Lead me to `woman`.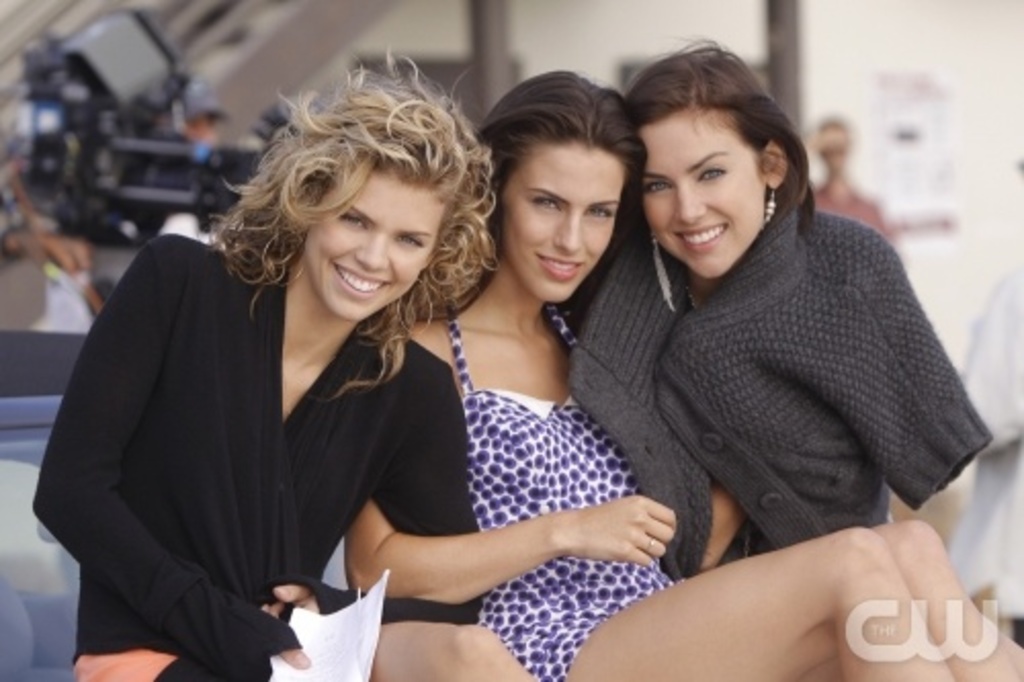
Lead to locate(342, 68, 1022, 680).
